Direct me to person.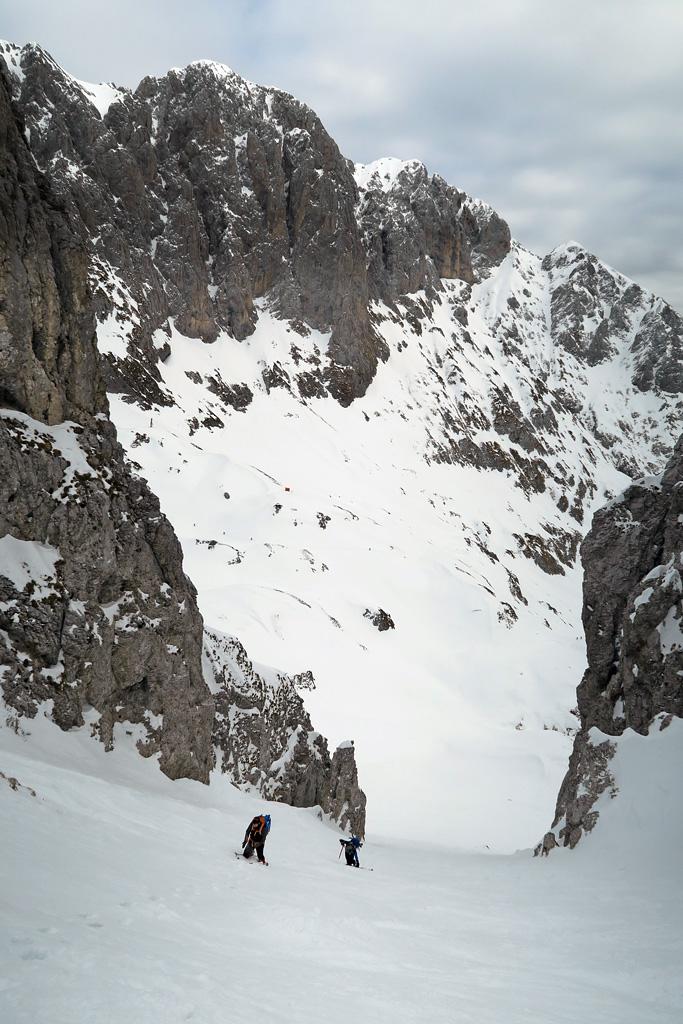
Direction: locate(227, 810, 276, 875).
